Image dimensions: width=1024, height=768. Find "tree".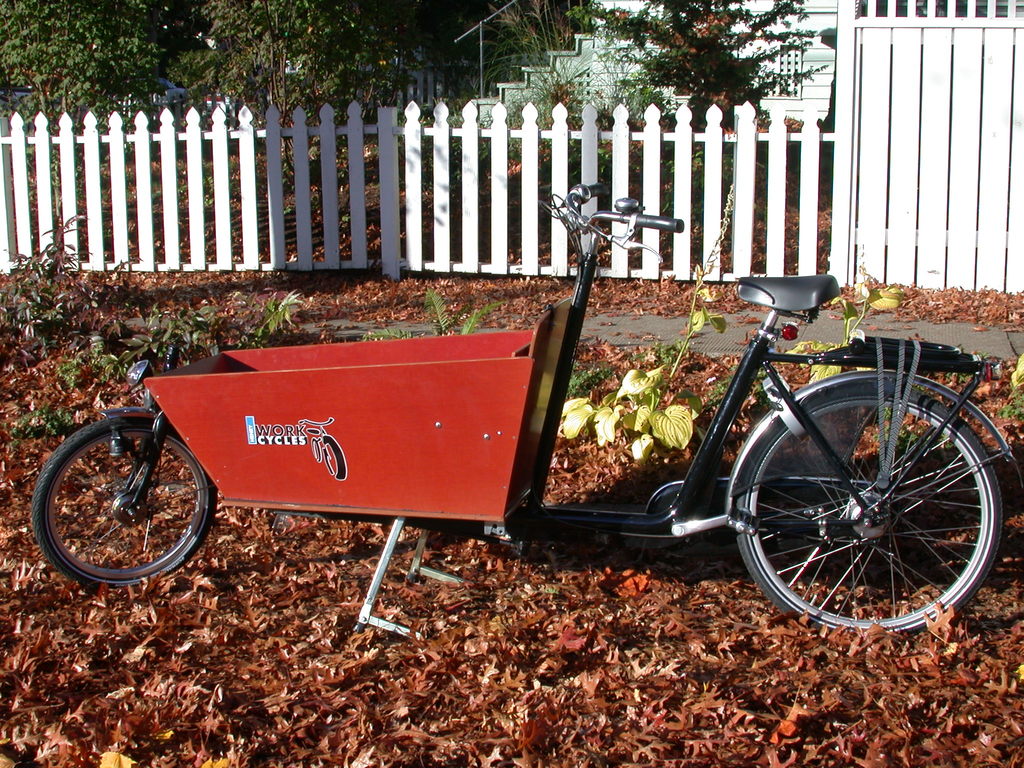
crop(189, 0, 392, 169).
